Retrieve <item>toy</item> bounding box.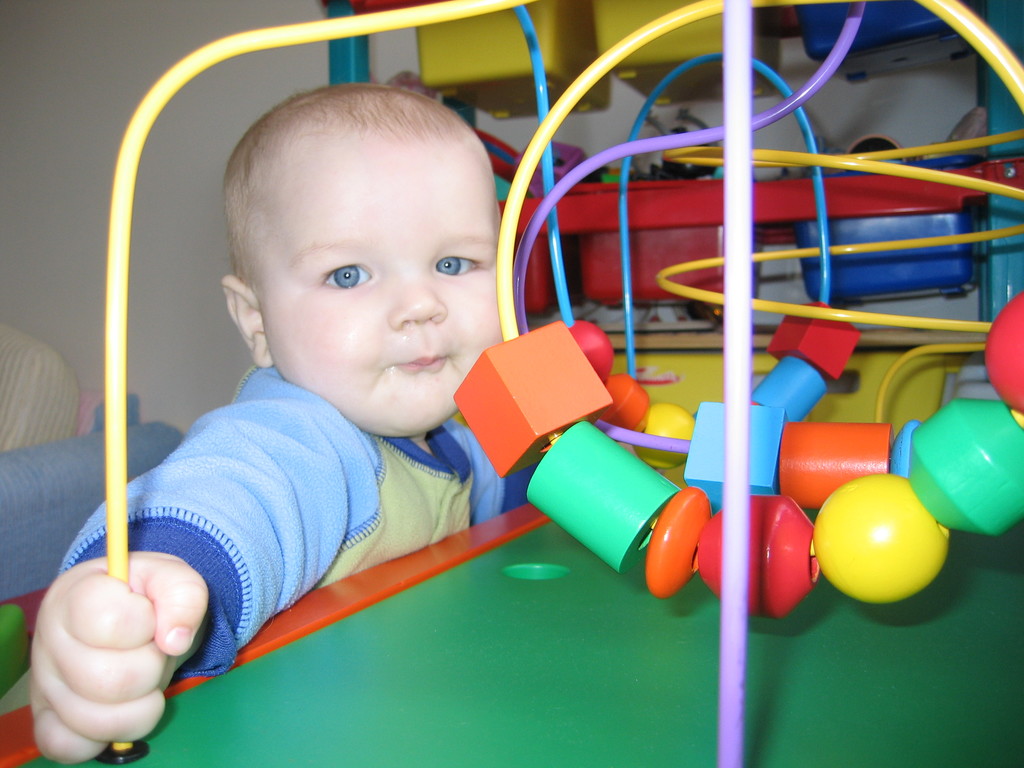
Bounding box: box=[745, 348, 828, 419].
